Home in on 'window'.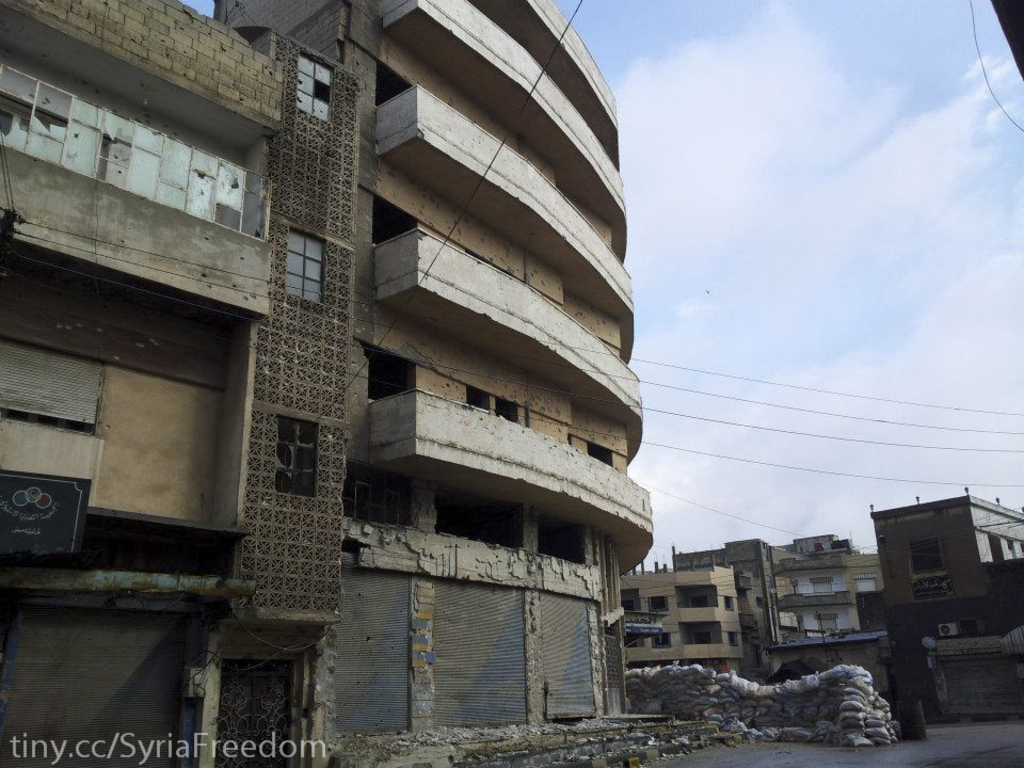
Homed in at (649, 627, 673, 646).
